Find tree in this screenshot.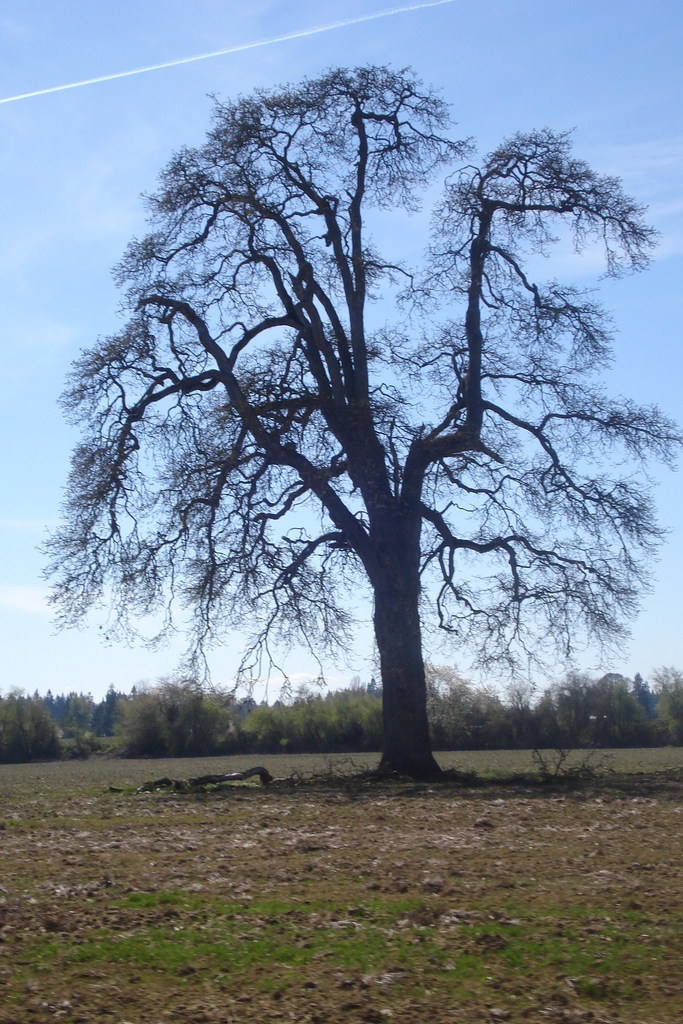
The bounding box for tree is {"x1": 192, "y1": 694, "x2": 237, "y2": 751}.
